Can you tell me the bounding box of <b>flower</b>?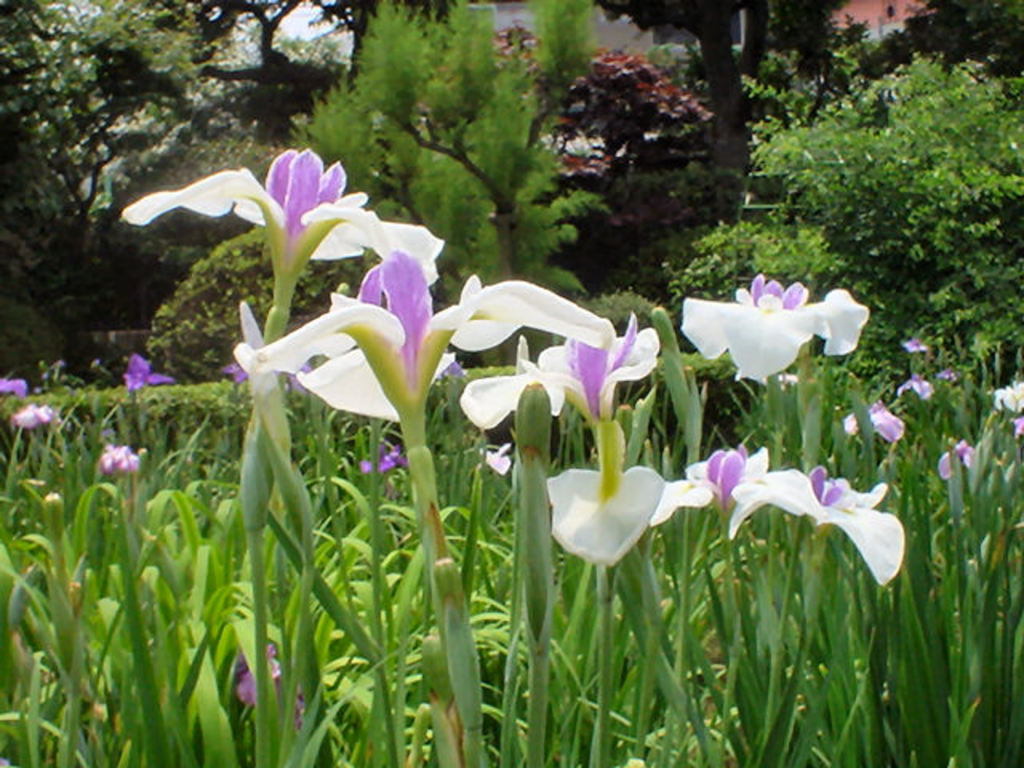
region(936, 440, 984, 483).
